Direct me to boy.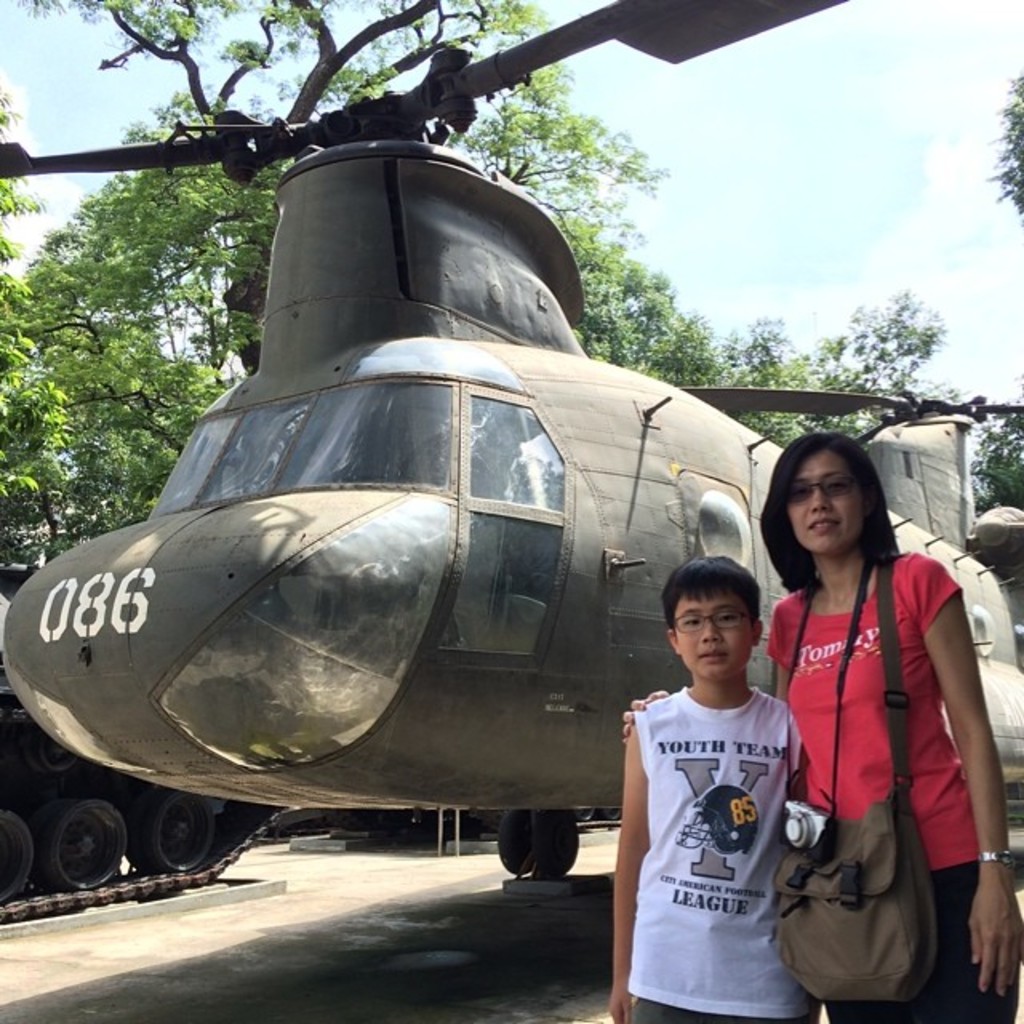
Direction: BBox(608, 552, 821, 1022).
